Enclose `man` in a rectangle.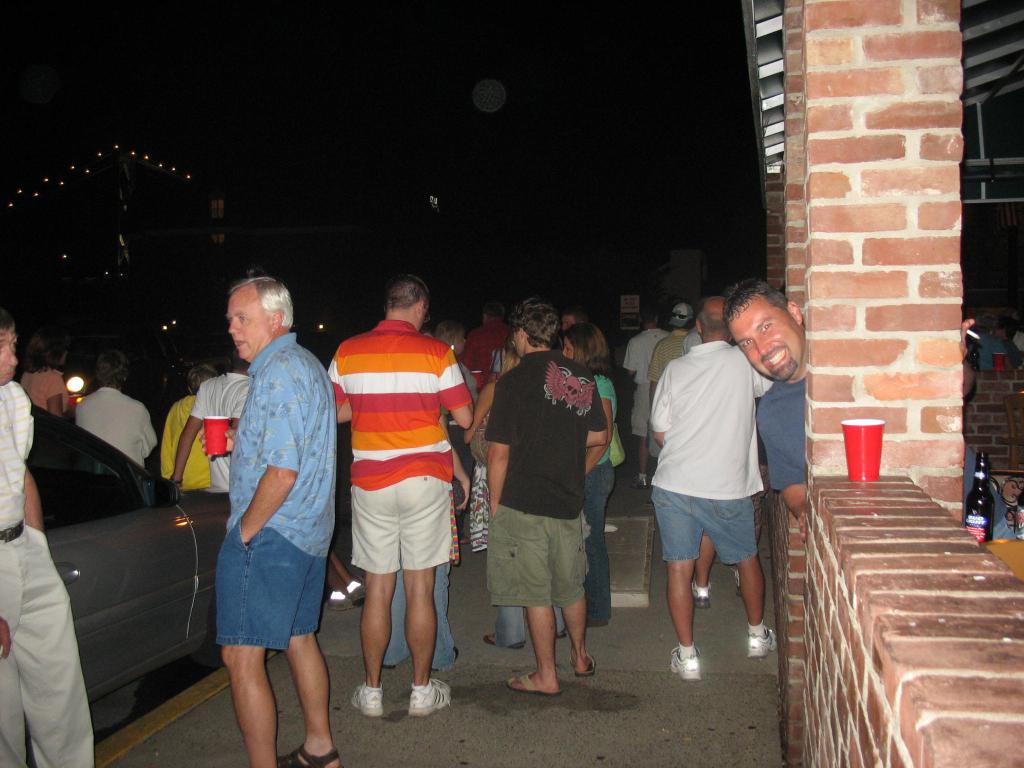
locate(724, 272, 813, 517).
